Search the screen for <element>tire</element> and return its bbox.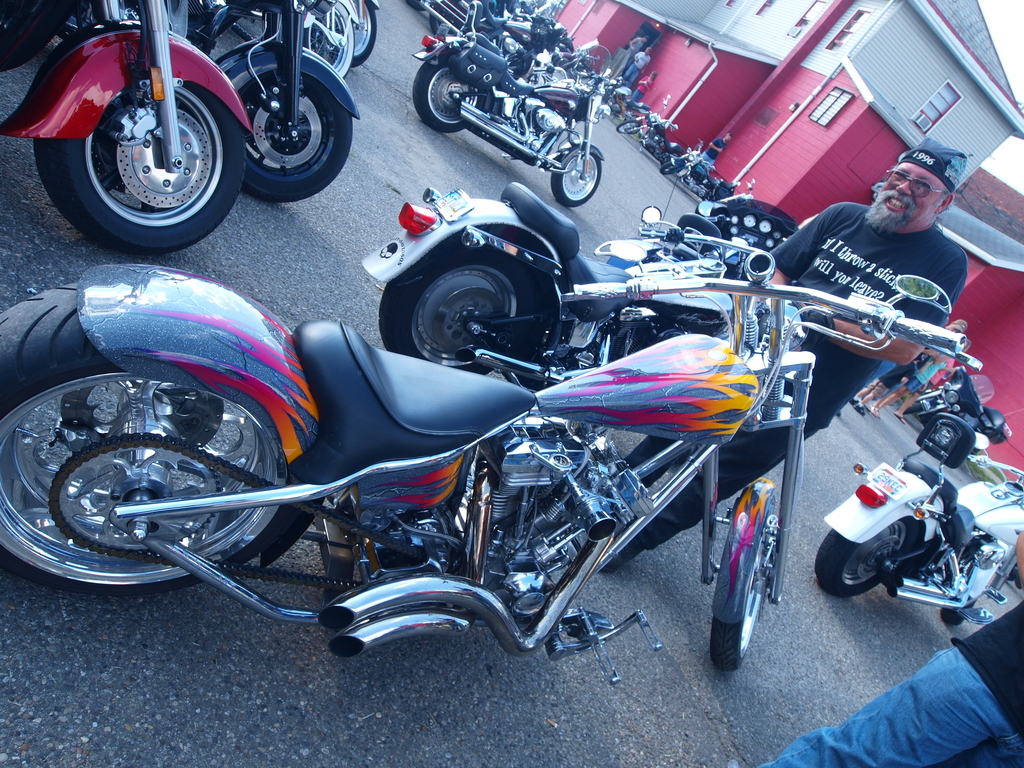
Found: crop(708, 474, 770, 675).
